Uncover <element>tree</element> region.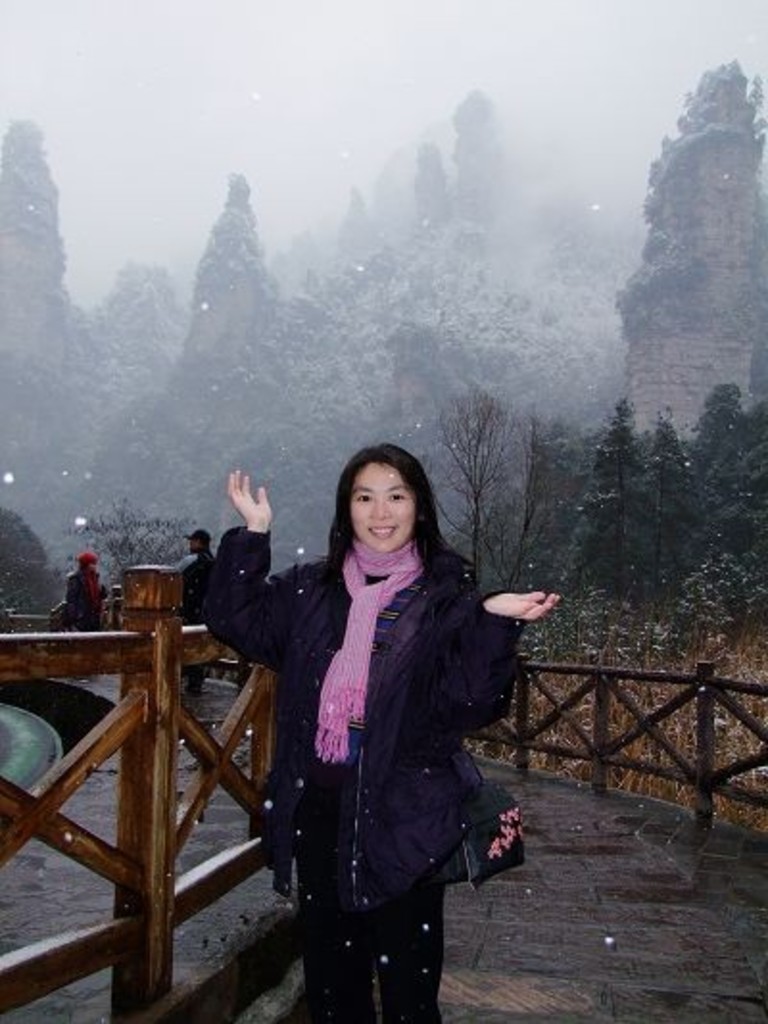
Uncovered: x1=119, y1=48, x2=766, y2=655.
